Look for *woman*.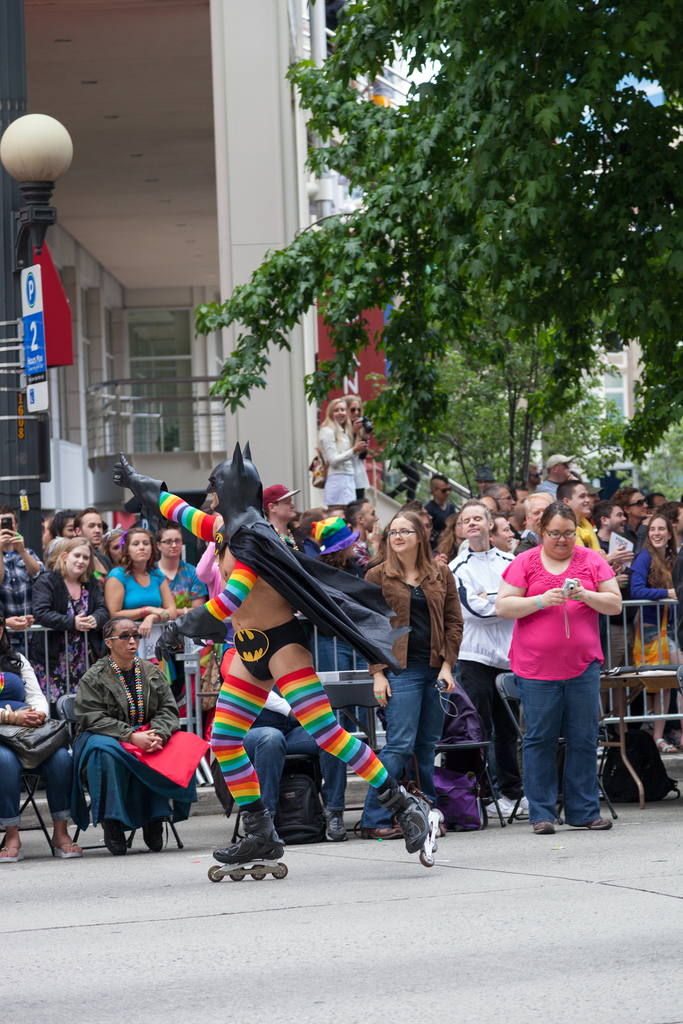
Found: 316, 398, 367, 508.
